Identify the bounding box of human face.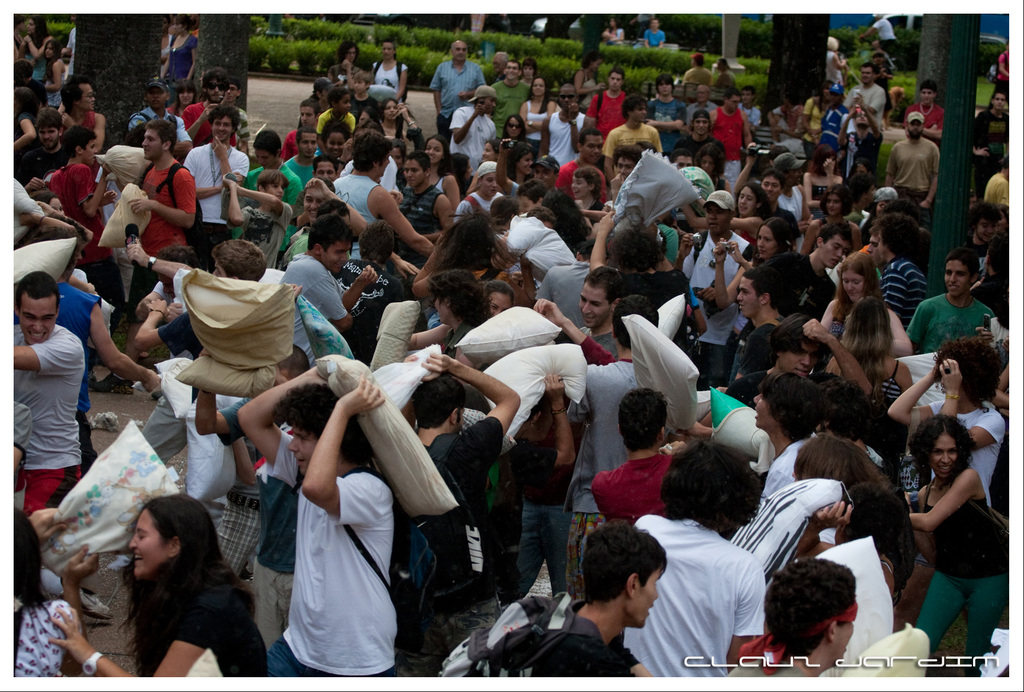
433, 294, 447, 324.
